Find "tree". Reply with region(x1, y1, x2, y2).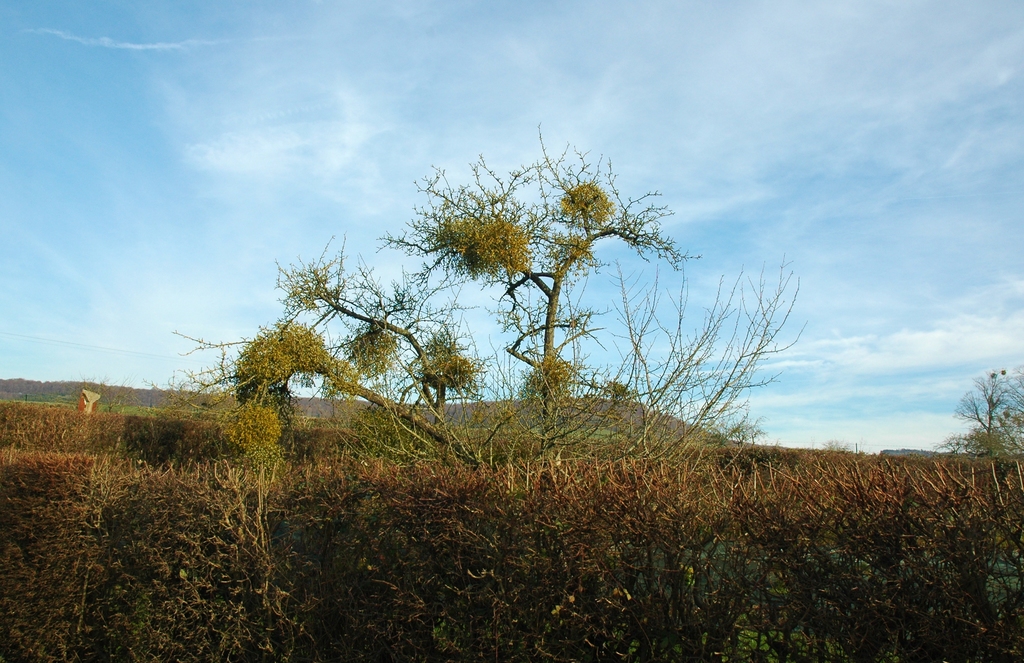
region(938, 364, 1023, 465).
